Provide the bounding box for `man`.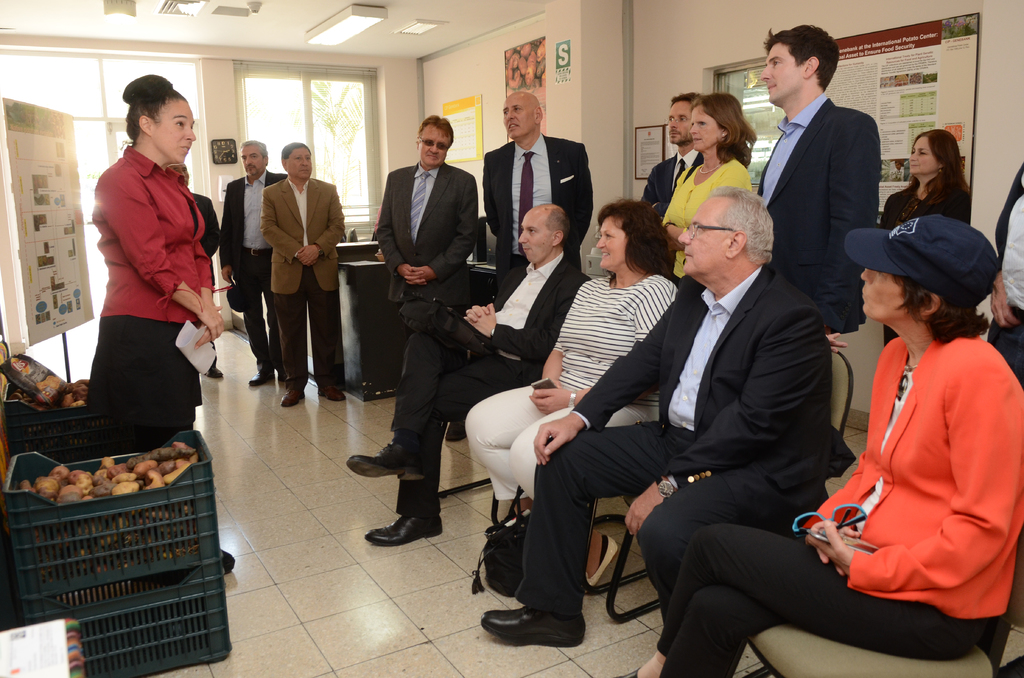
BBox(216, 137, 289, 390).
